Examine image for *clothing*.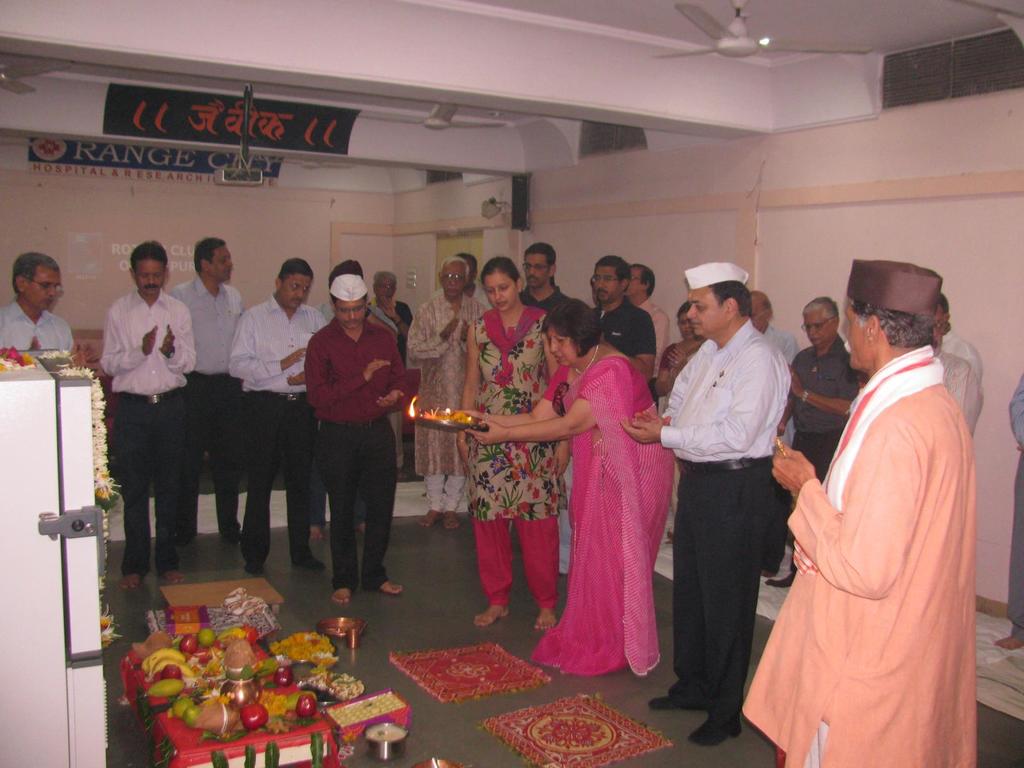
Examination result: 767:312:981:755.
